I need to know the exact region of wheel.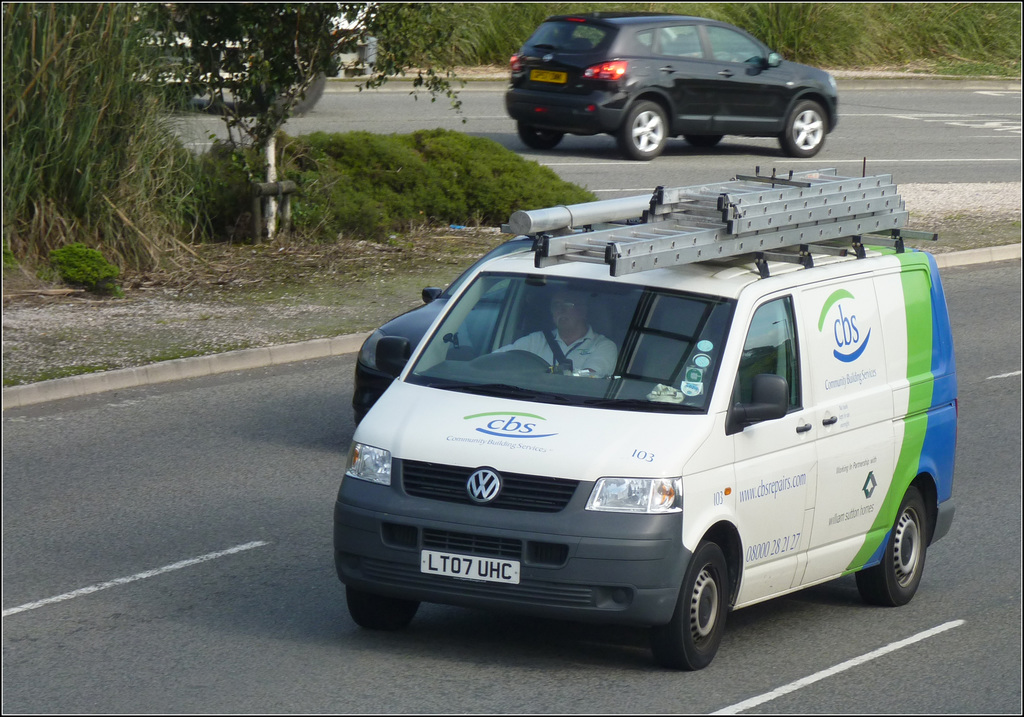
Region: x1=856 y1=482 x2=929 y2=603.
